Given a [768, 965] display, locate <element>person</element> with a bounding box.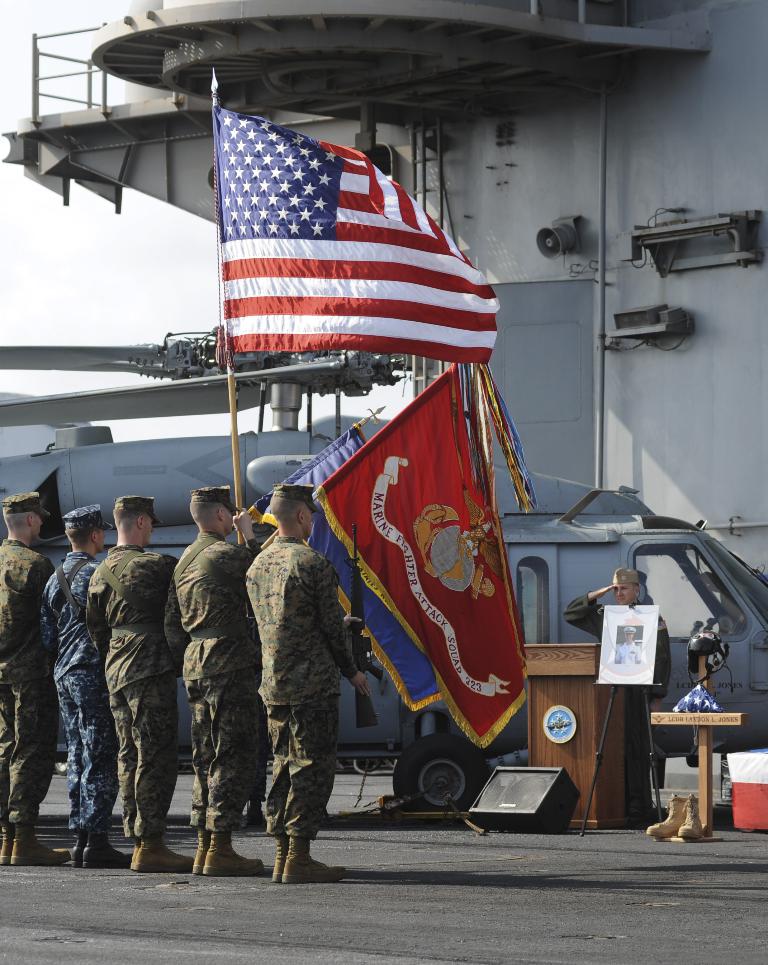
Located: [left=561, top=566, right=670, bottom=826].
